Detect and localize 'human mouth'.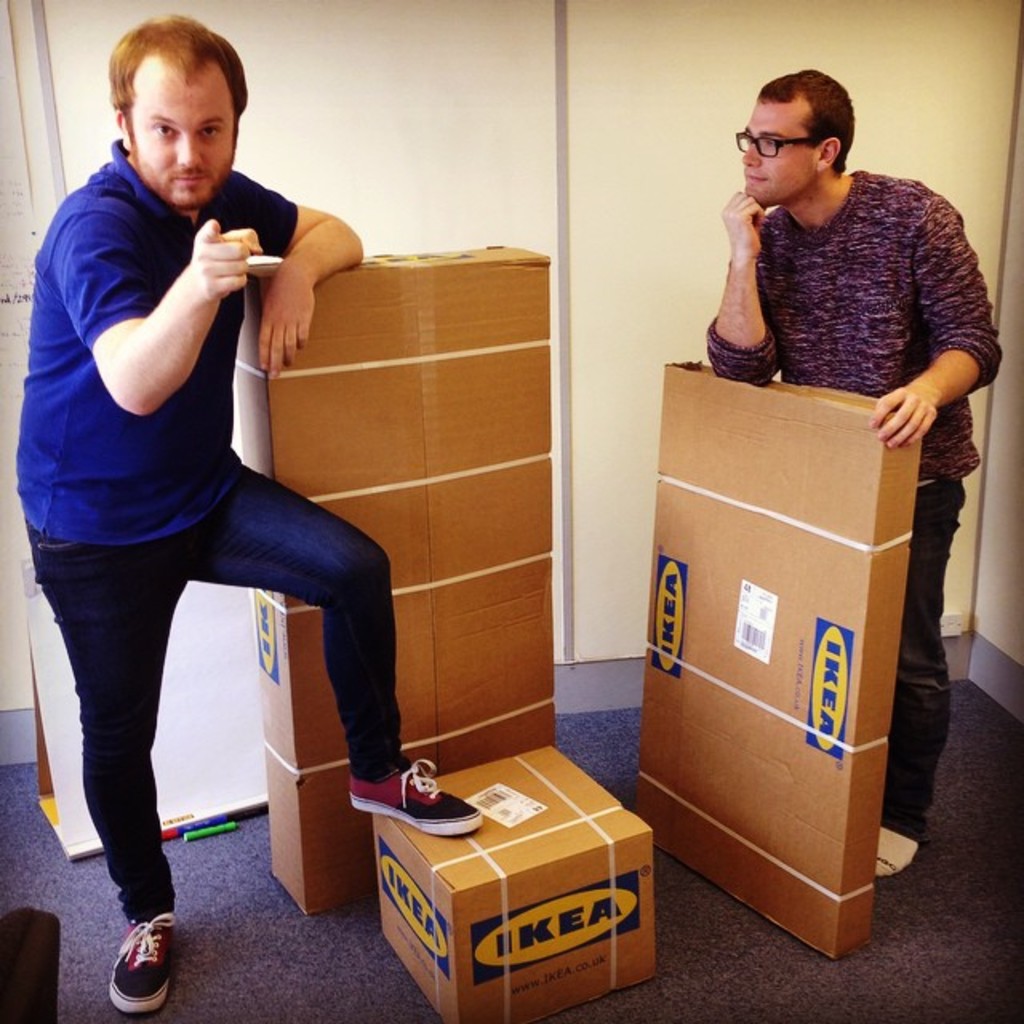
Localized at 174/174/208/189.
